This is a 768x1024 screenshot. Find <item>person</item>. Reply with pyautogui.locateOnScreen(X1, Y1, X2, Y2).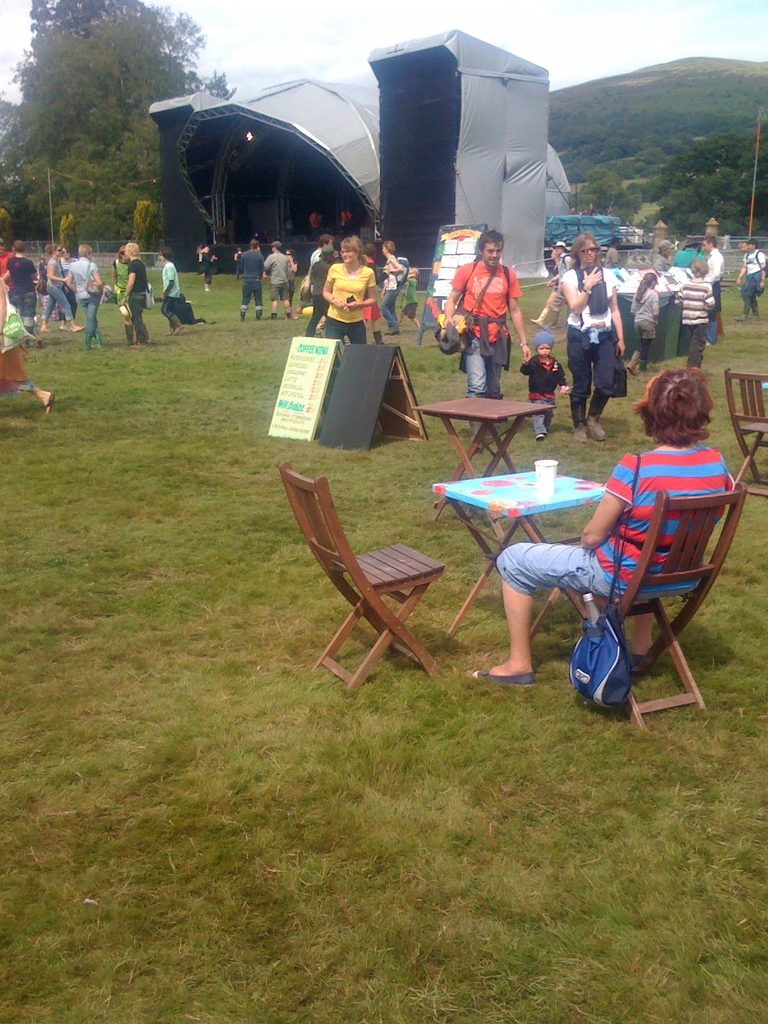
pyautogui.locateOnScreen(523, 328, 568, 444).
